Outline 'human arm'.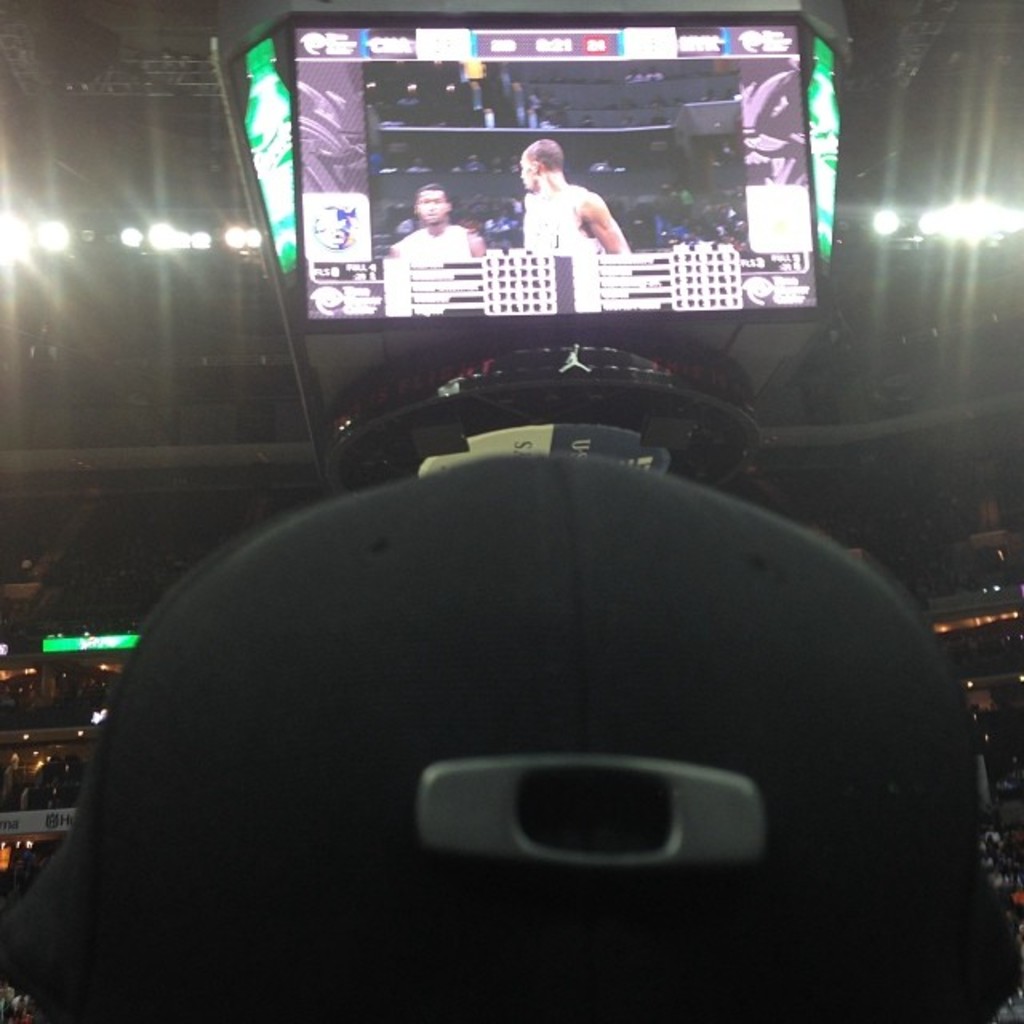
Outline: (579,186,630,277).
